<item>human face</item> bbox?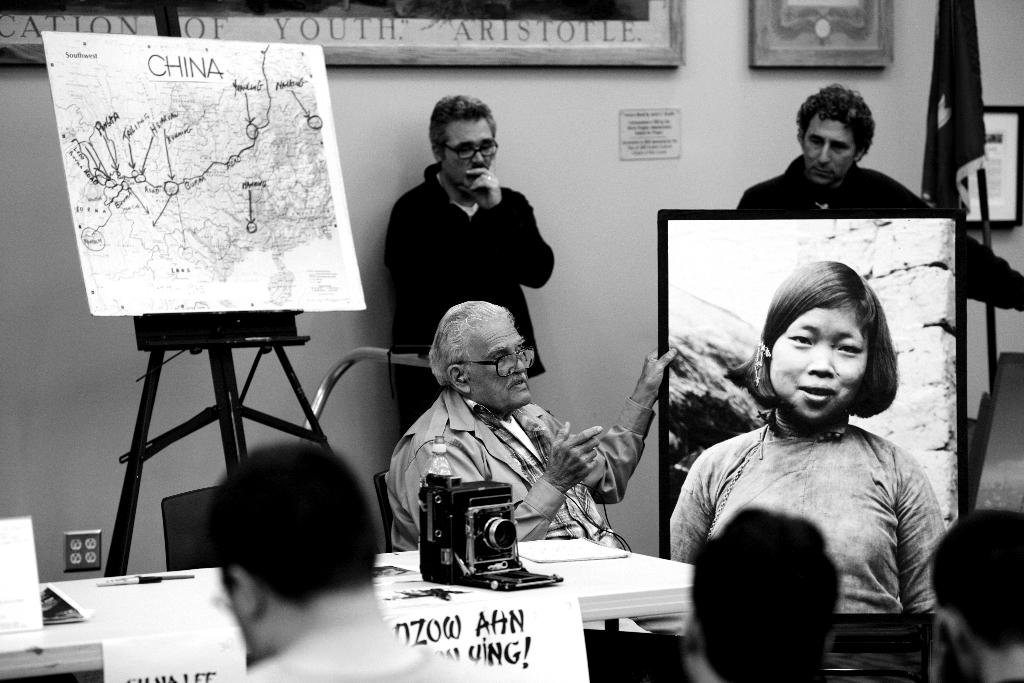
crop(771, 308, 868, 419)
